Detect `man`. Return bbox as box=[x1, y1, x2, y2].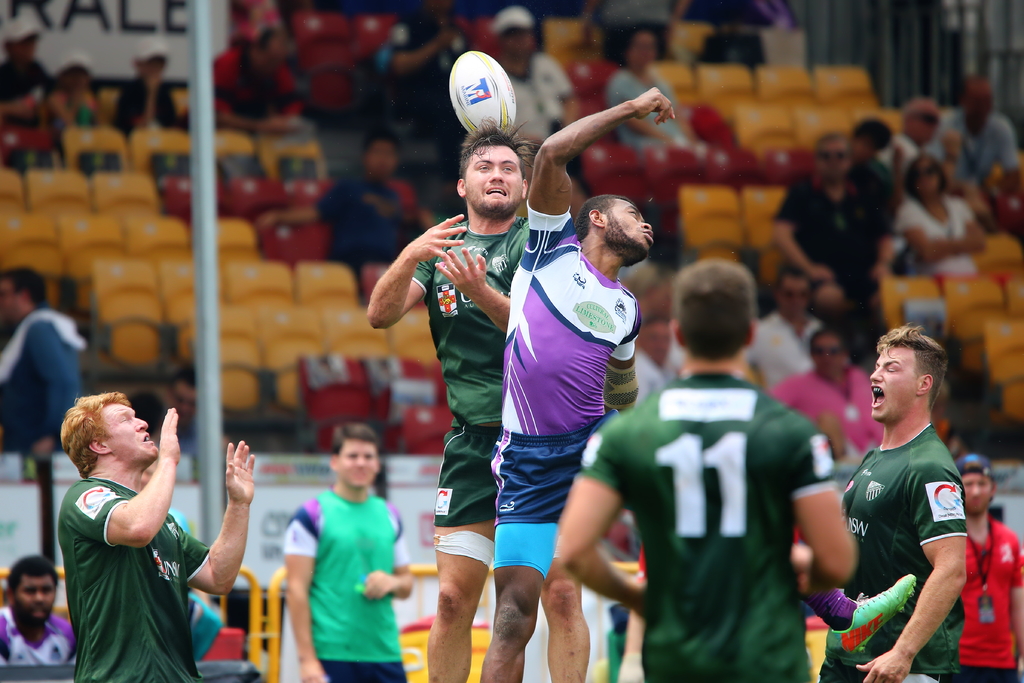
box=[844, 121, 895, 235].
